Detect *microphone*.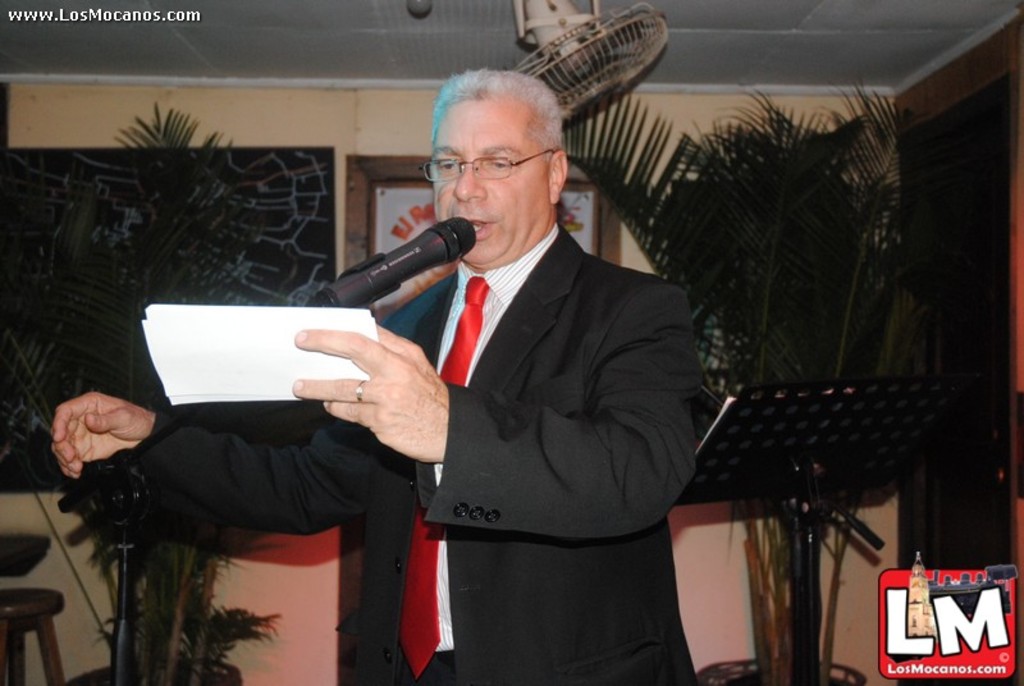
Detected at BBox(303, 219, 483, 323).
